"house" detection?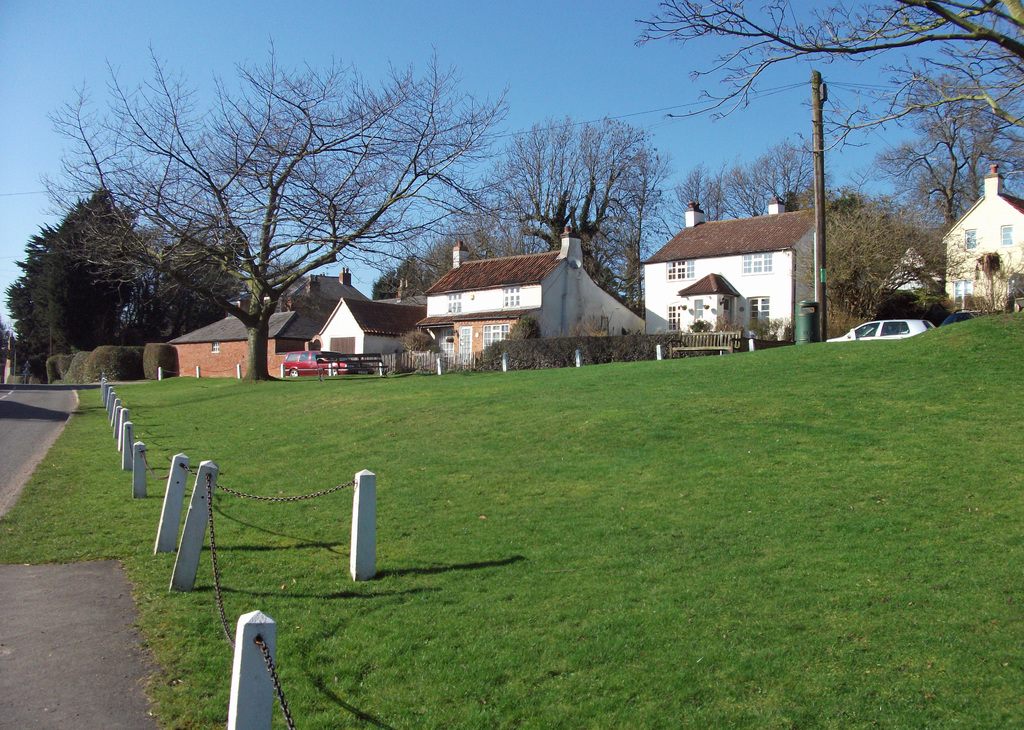
x1=651 y1=187 x2=844 y2=335
